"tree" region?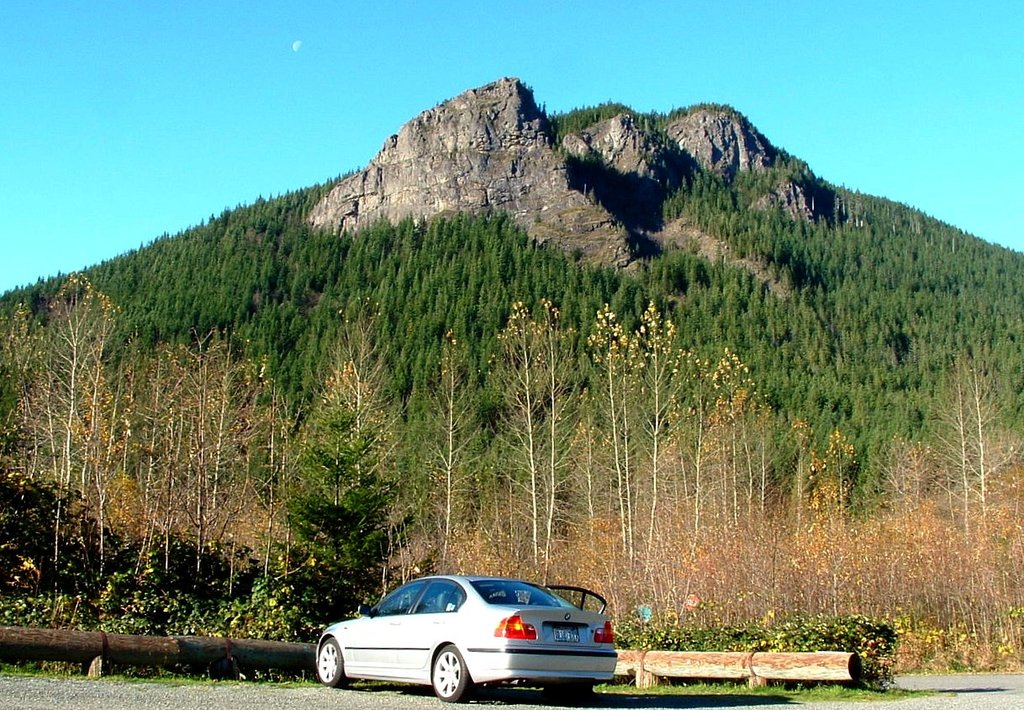
x1=816 y1=424 x2=862 y2=625
